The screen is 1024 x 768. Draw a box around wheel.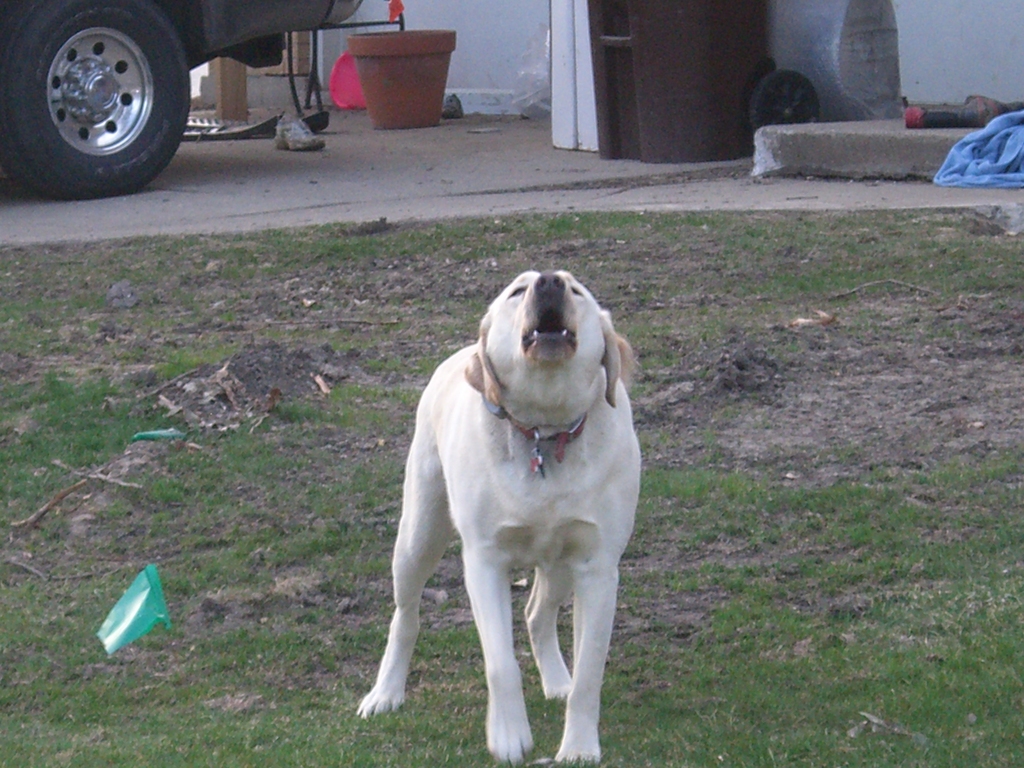
(17, 0, 184, 174).
